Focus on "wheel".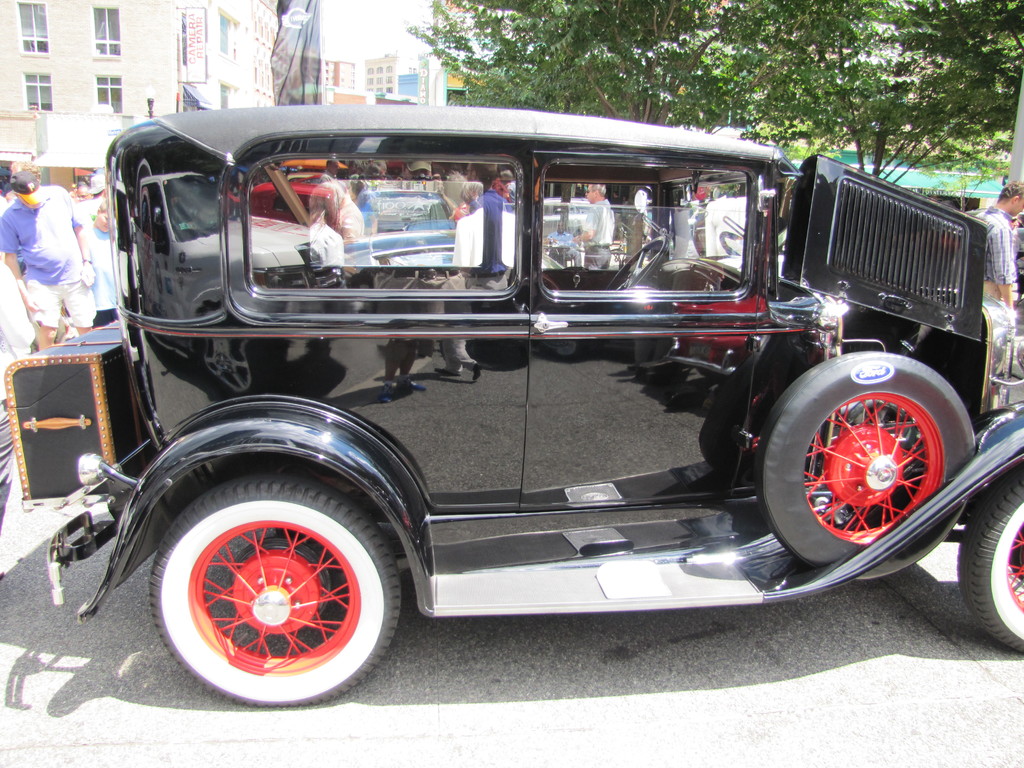
Focused at [954, 465, 1023, 658].
